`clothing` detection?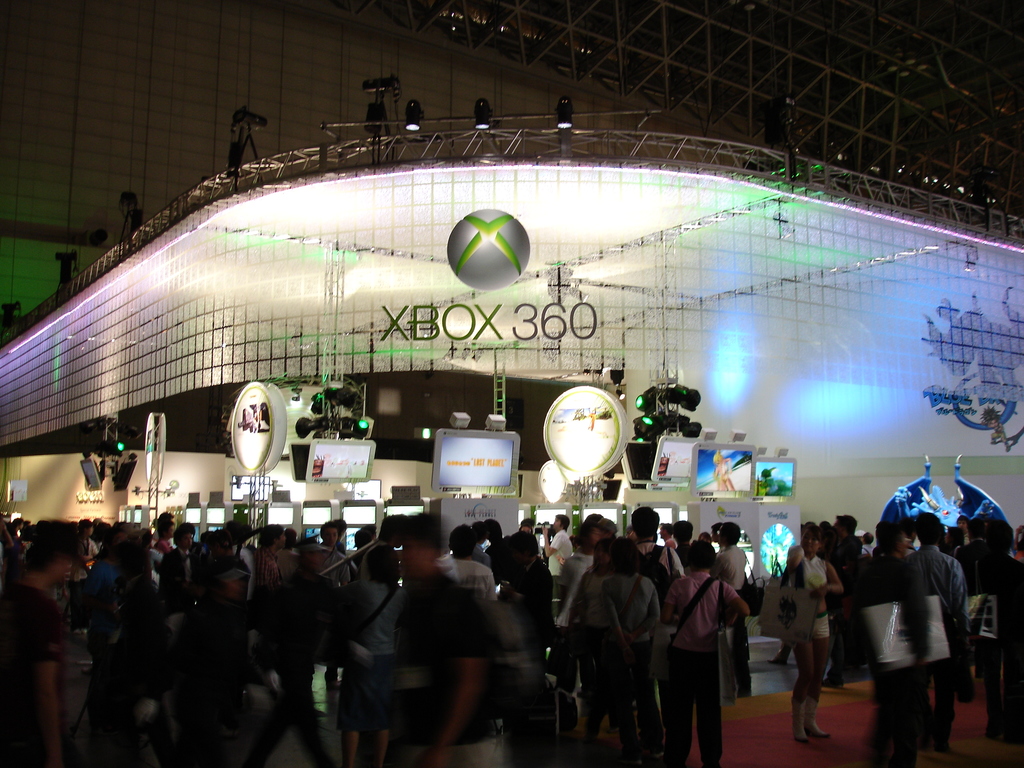
<region>438, 551, 499, 767</region>
